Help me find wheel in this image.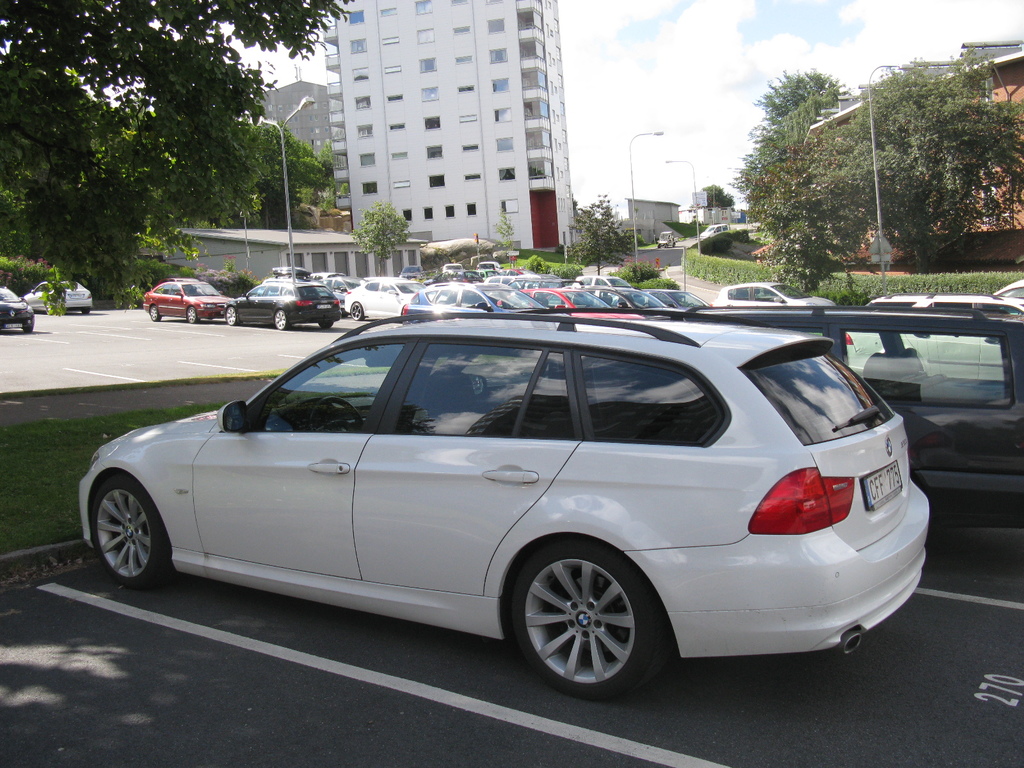
Found it: 185:307:197:324.
